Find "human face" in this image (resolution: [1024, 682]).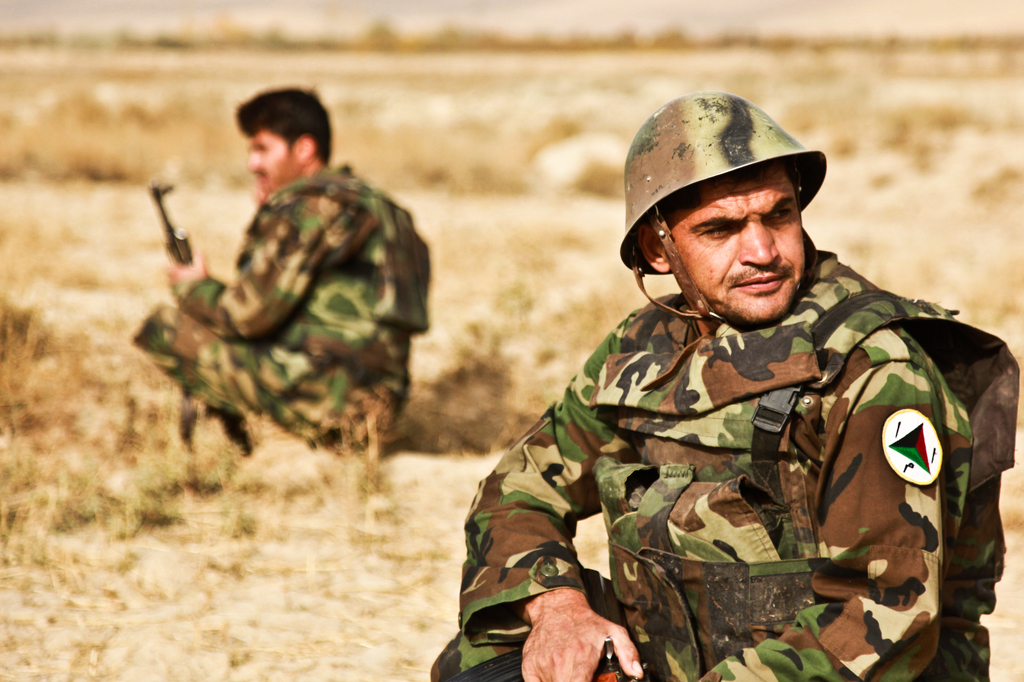
[x1=660, y1=161, x2=805, y2=326].
